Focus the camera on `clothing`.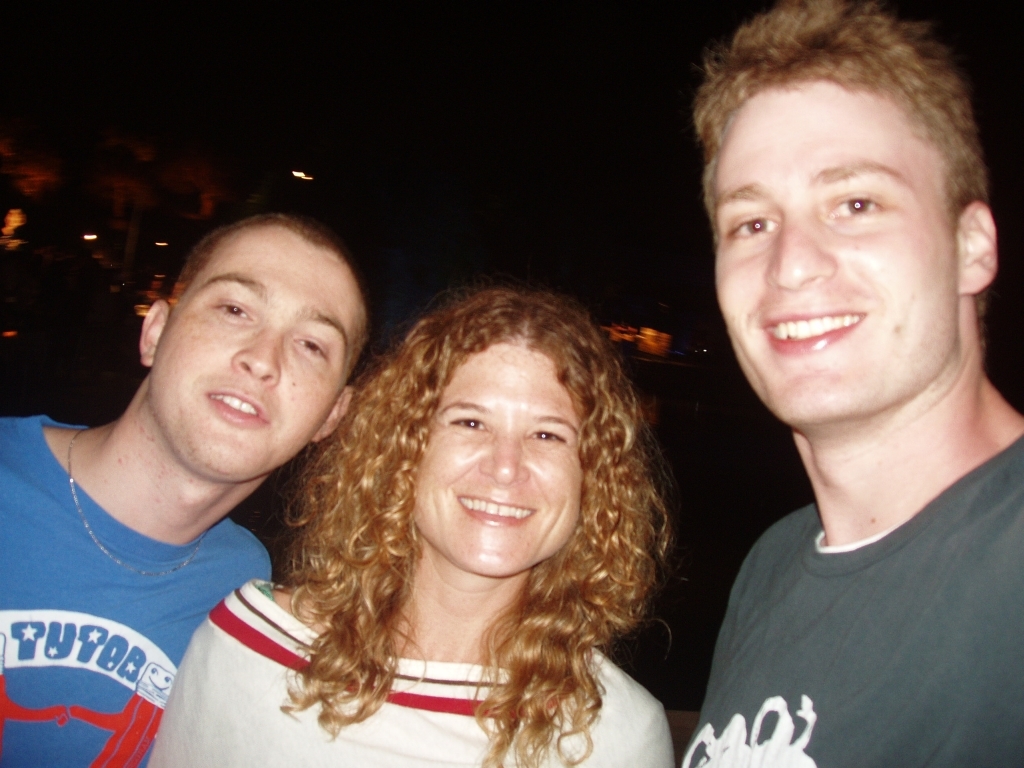
Focus region: x1=673 y1=372 x2=1023 y2=763.
